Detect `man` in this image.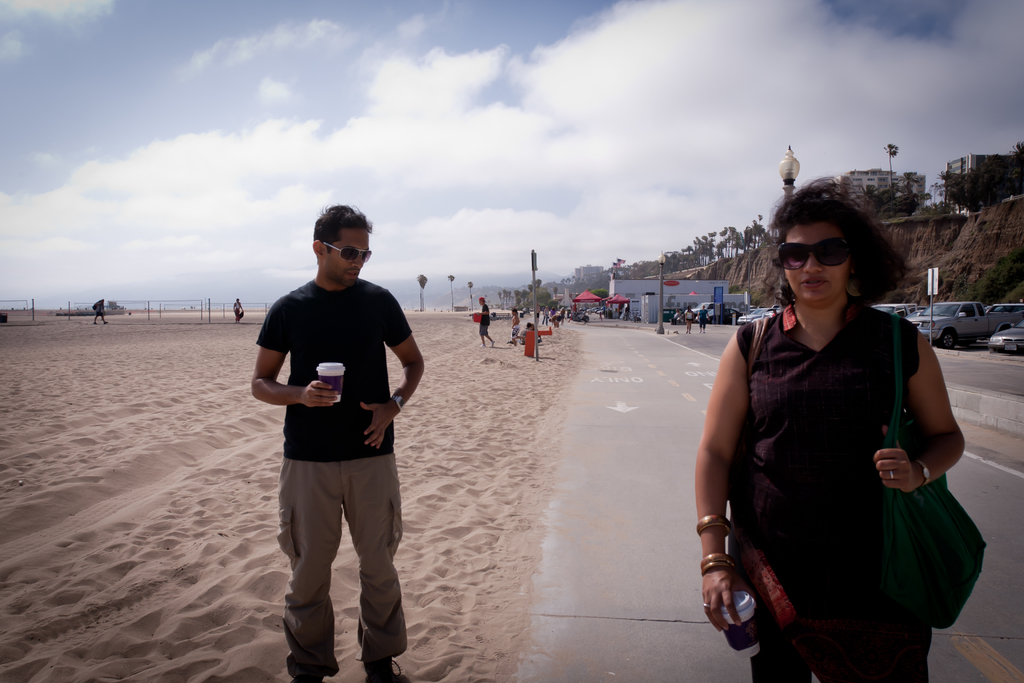
Detection: rect(699, 303, 710, 331).
